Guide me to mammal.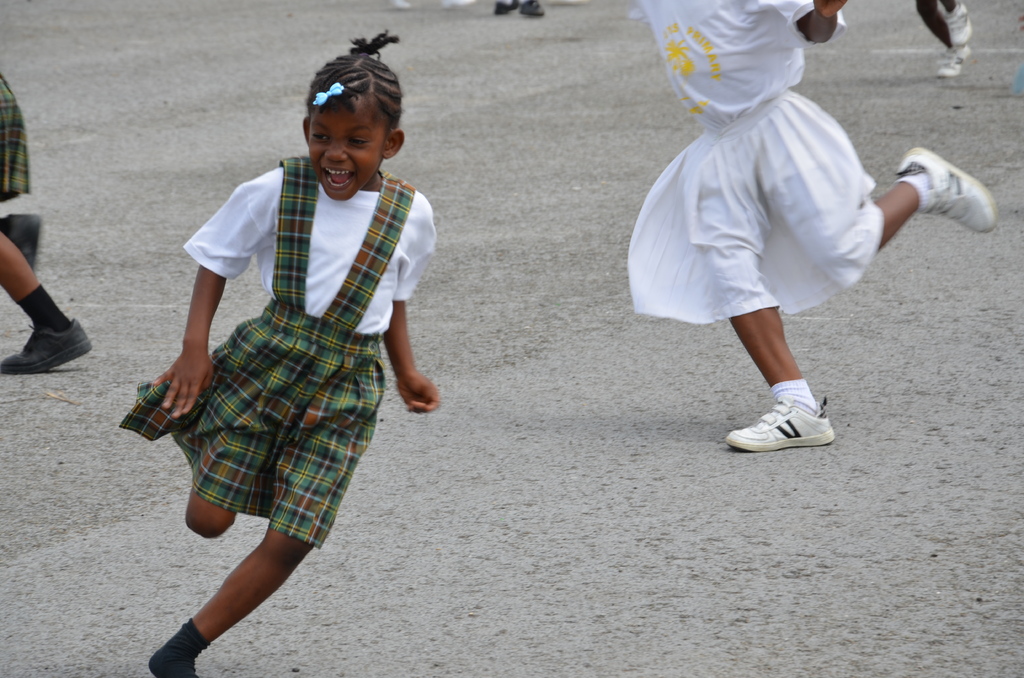
Guidance: {"x1": 127, "y1": 74, "x2": 435, "y2": 607}.
